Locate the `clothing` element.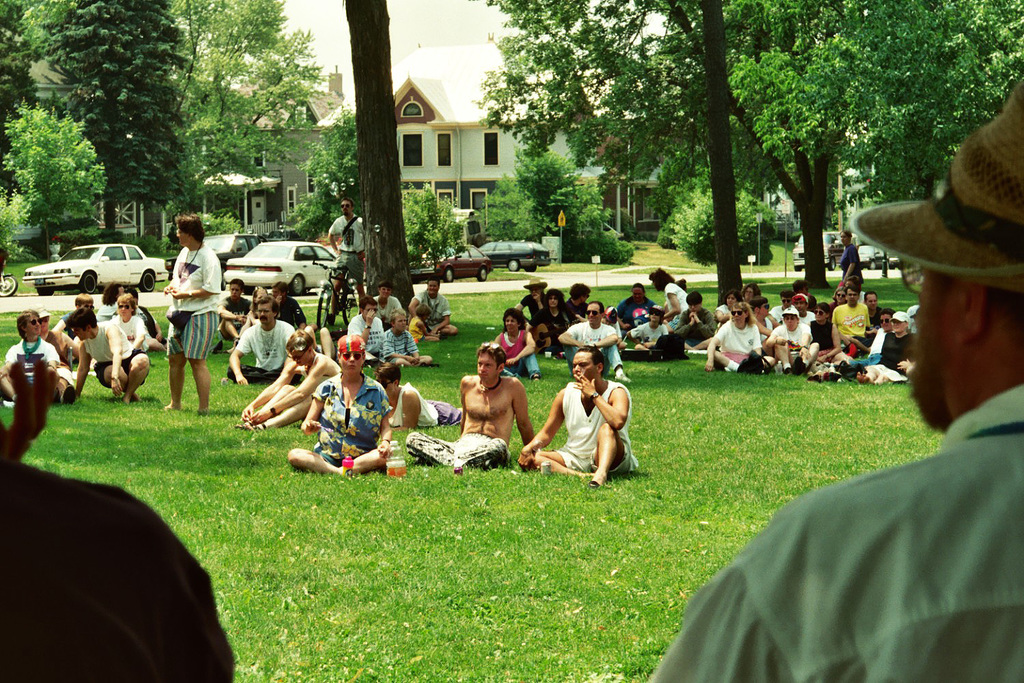
Element bbox: Rect(870, 331, 915, 377).
